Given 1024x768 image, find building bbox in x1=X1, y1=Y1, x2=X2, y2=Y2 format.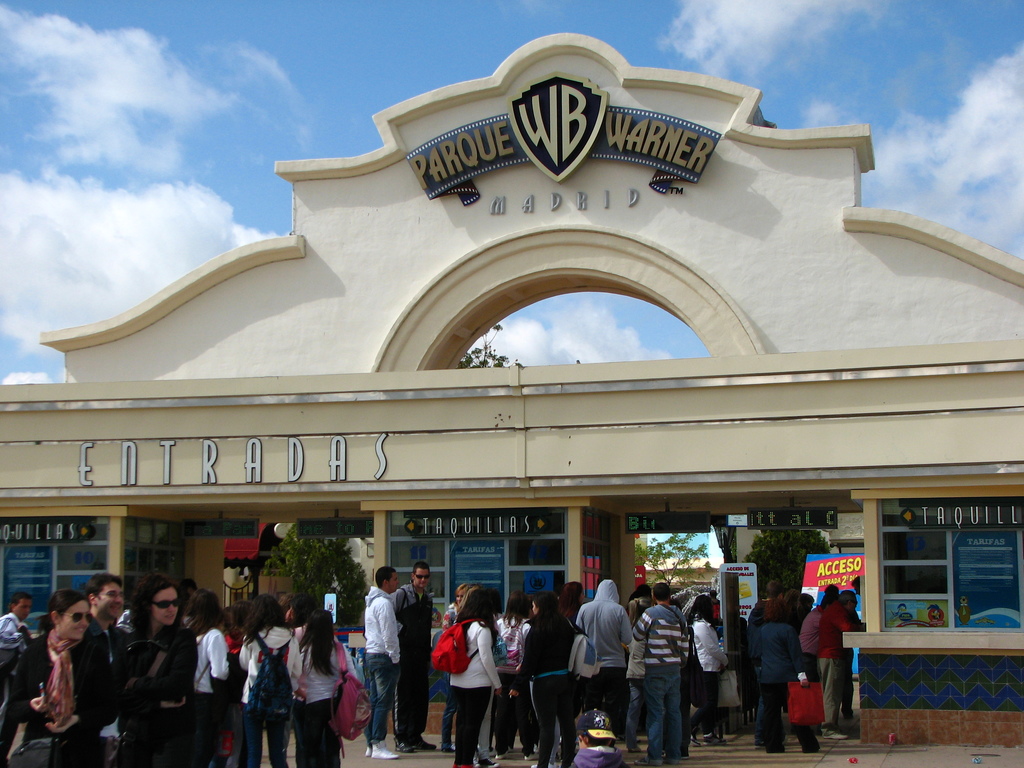
x1=0, y1=22, x2=1023, y2=754.
